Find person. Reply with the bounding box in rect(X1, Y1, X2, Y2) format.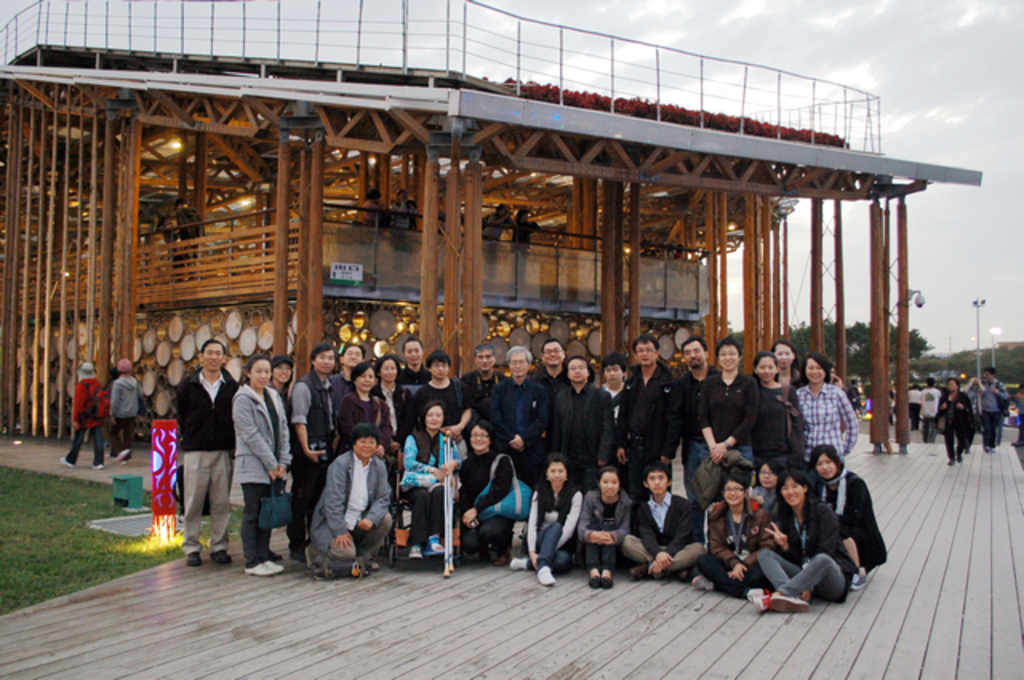
rect(392, 338, 430, 398).
